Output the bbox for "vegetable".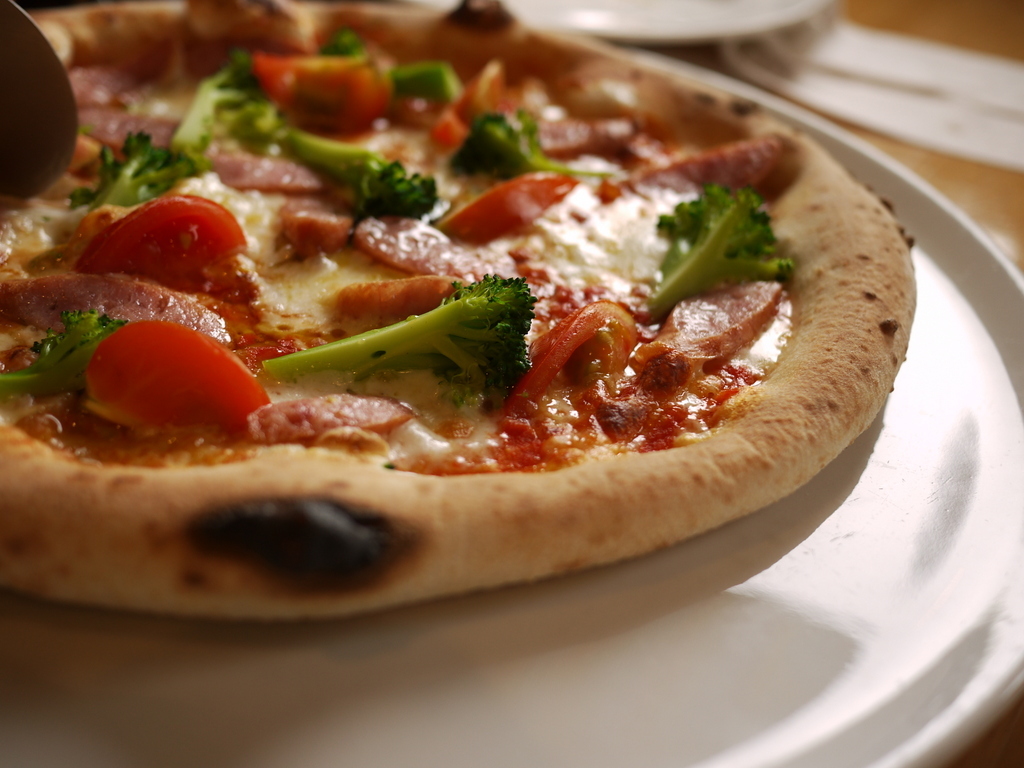
(280, 212, 354, 252).
